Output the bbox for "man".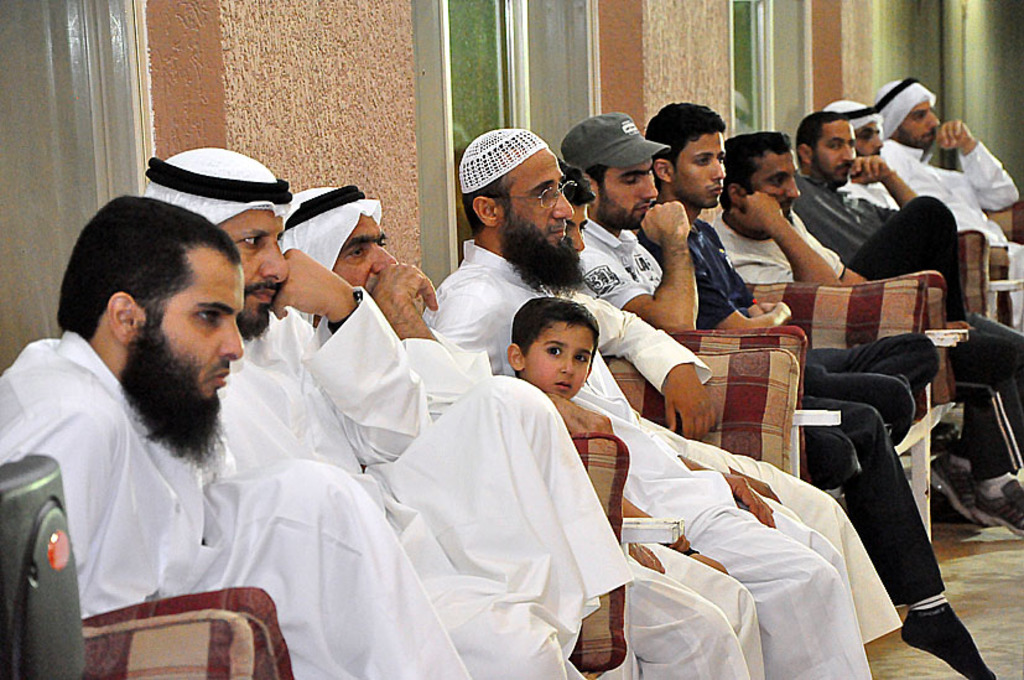
bbox=(828, 108, 1023, 334).
